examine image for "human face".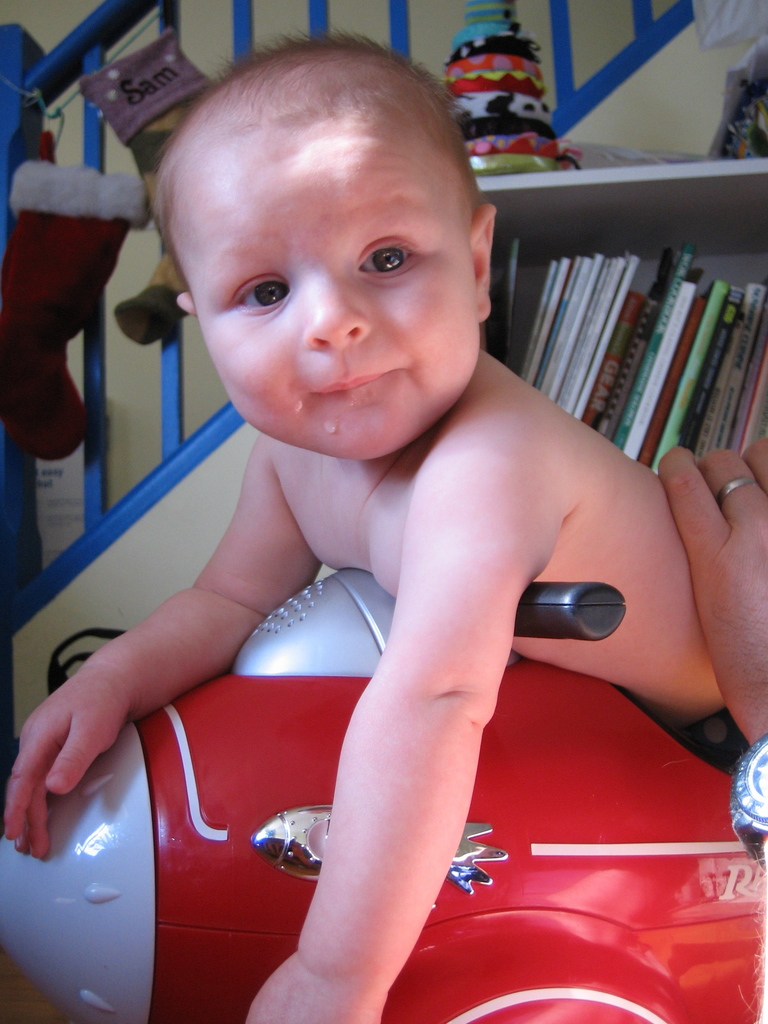
Examination result: 199:169:472:463.
